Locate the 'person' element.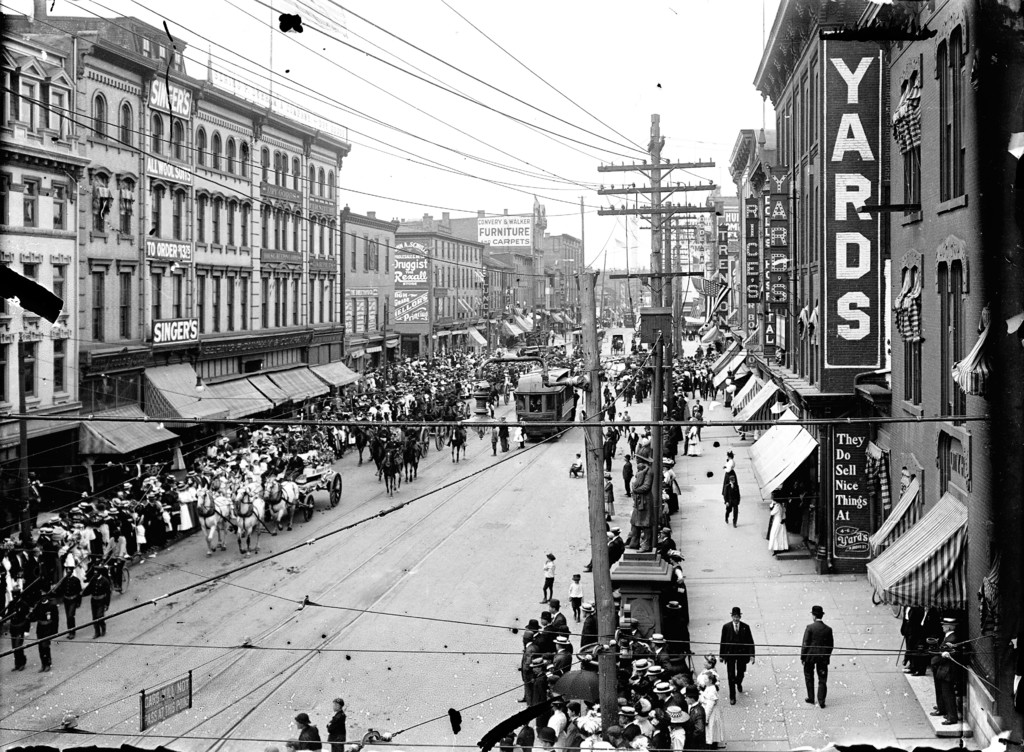
Element bbox: region(285, 448, 305, 482).
